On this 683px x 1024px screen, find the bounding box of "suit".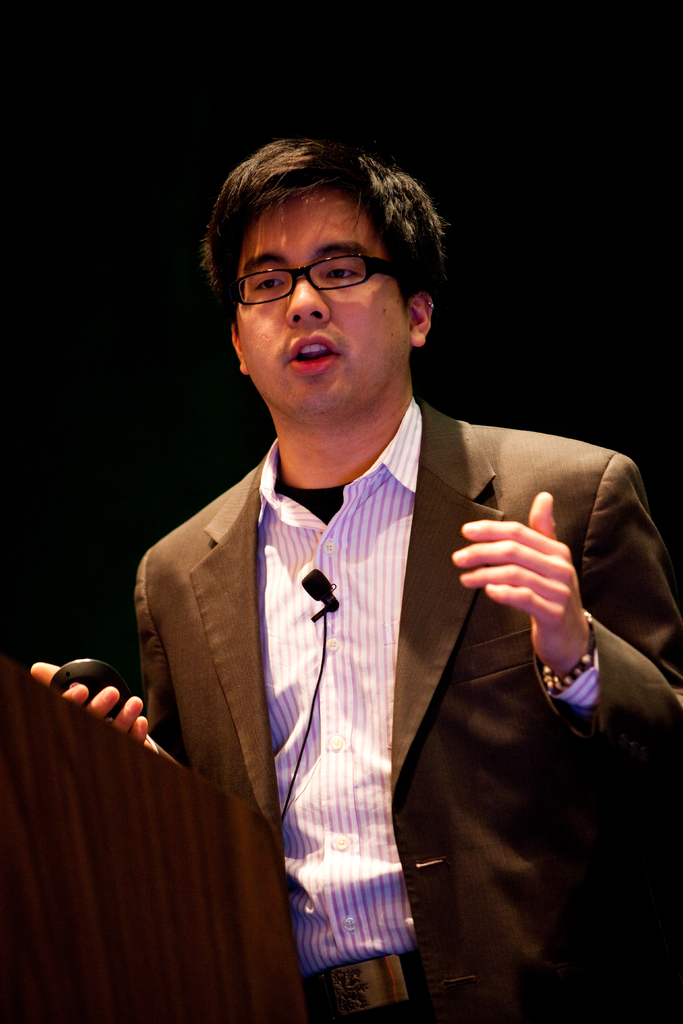
Bounding box: <box>136,220,631,1007</box>.
